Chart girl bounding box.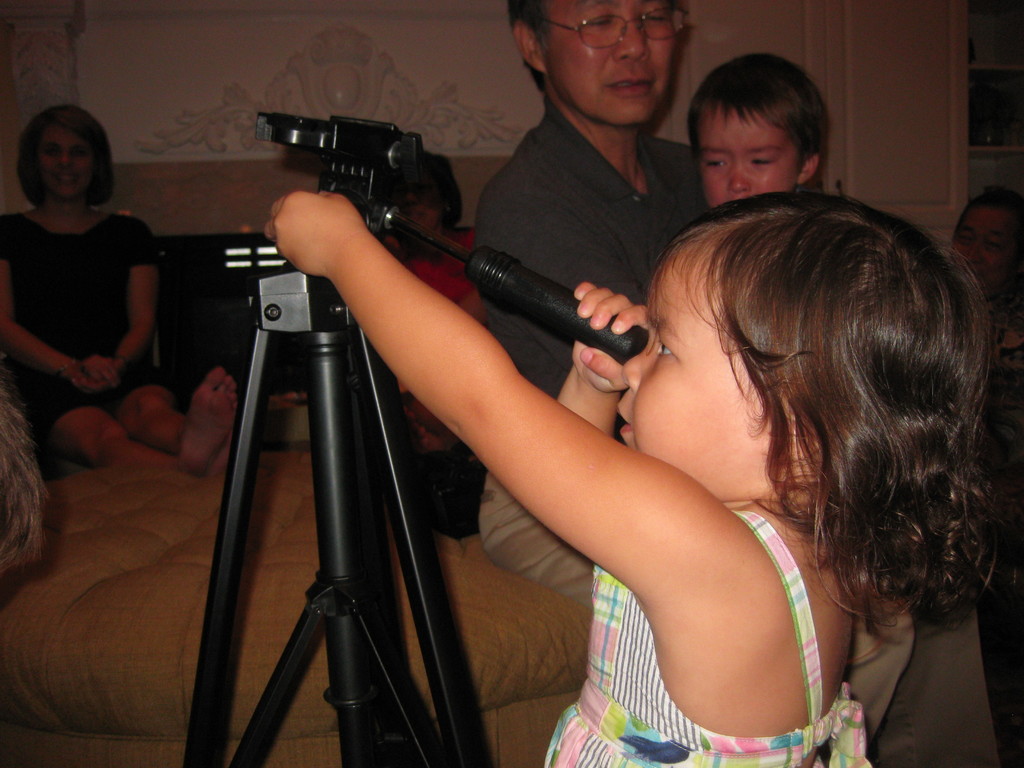
Charted: x1=263 y1=188 x2=1018 y2=767.
